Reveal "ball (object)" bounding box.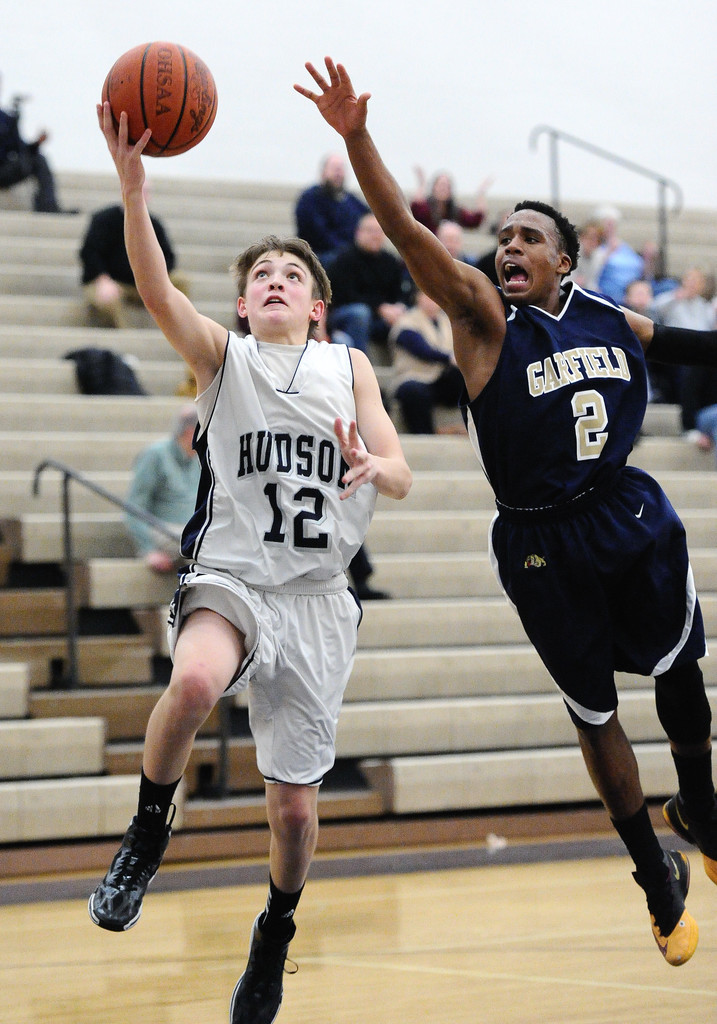
Revealed: {"x1": 99, "y1": 43, "x2": 217, "y2": 155}.
